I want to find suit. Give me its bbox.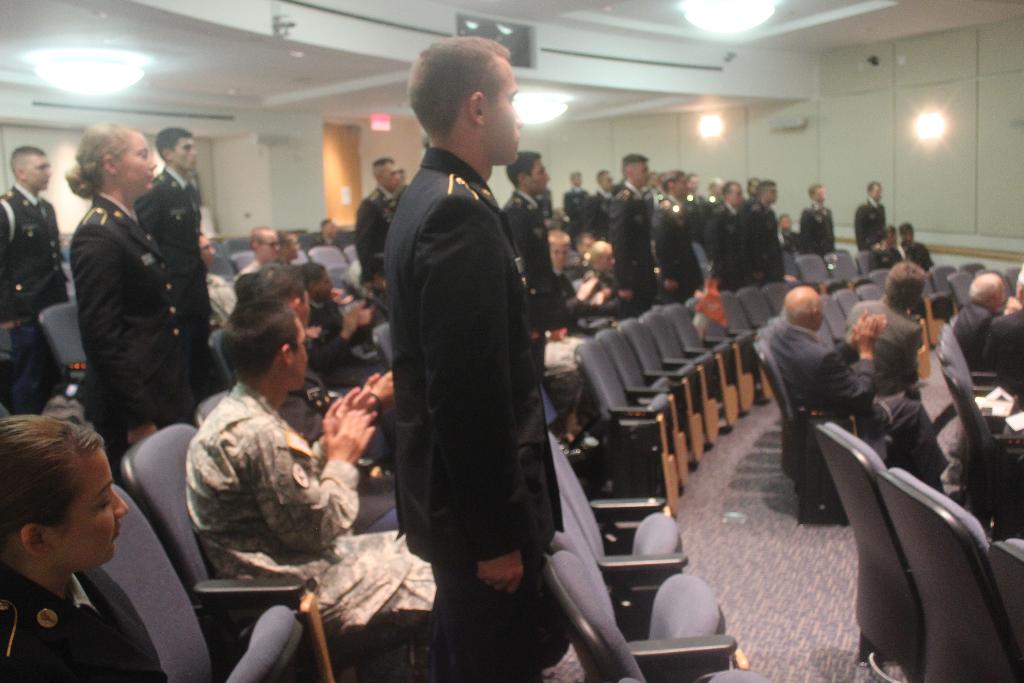
(left=504, top=186, right=559, bottom=310).
